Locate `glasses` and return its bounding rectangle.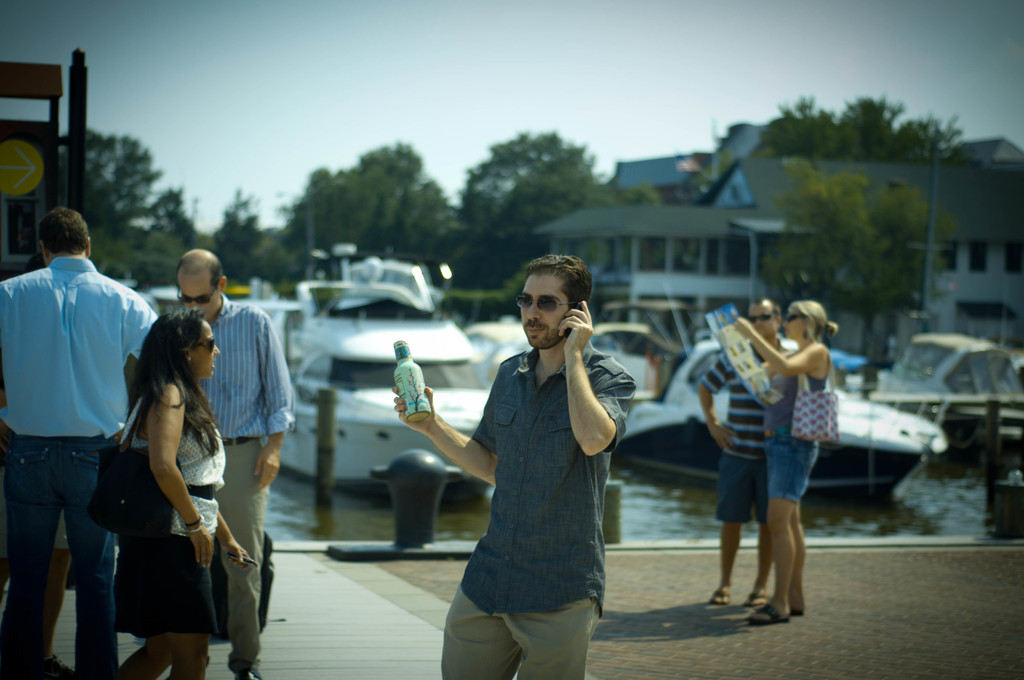
175/278/219/311.
